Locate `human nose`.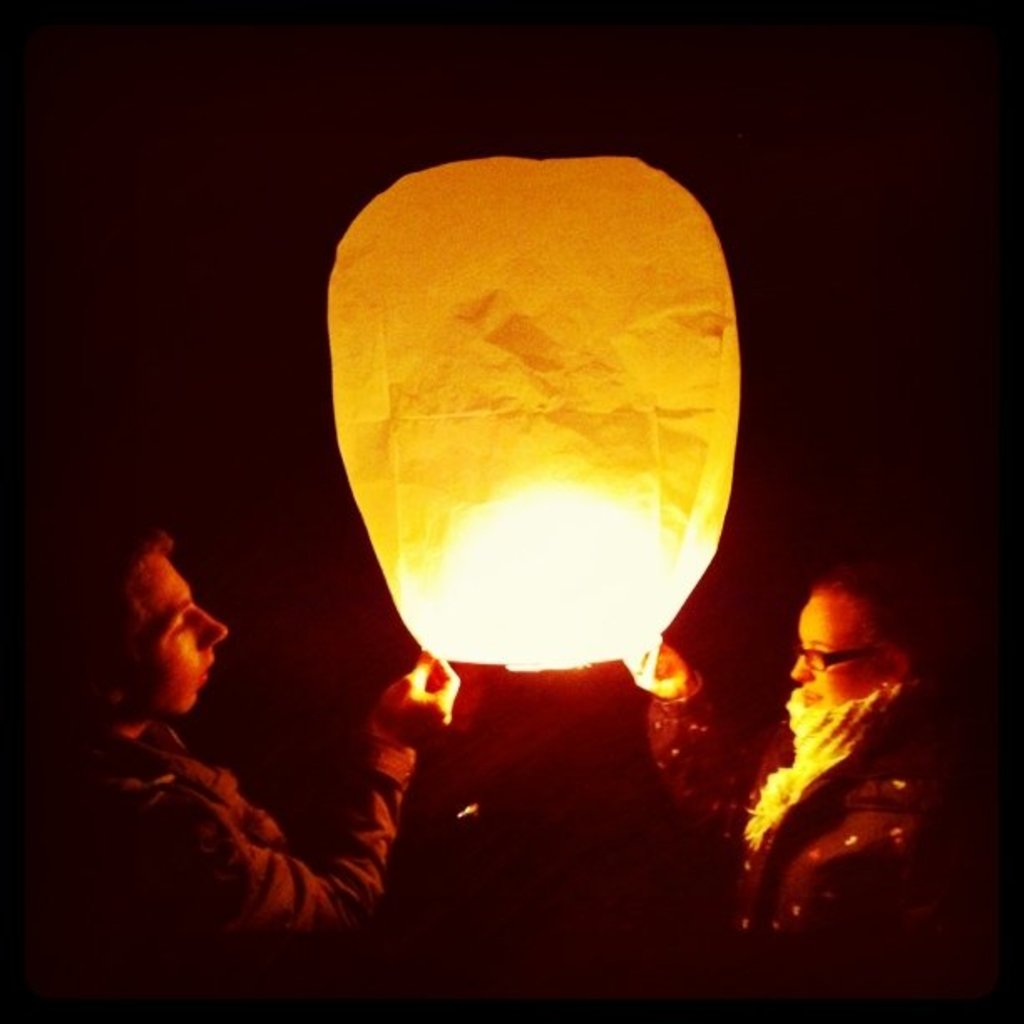
Bounding box: (left=788, top=653, right=813, bottom=683).
